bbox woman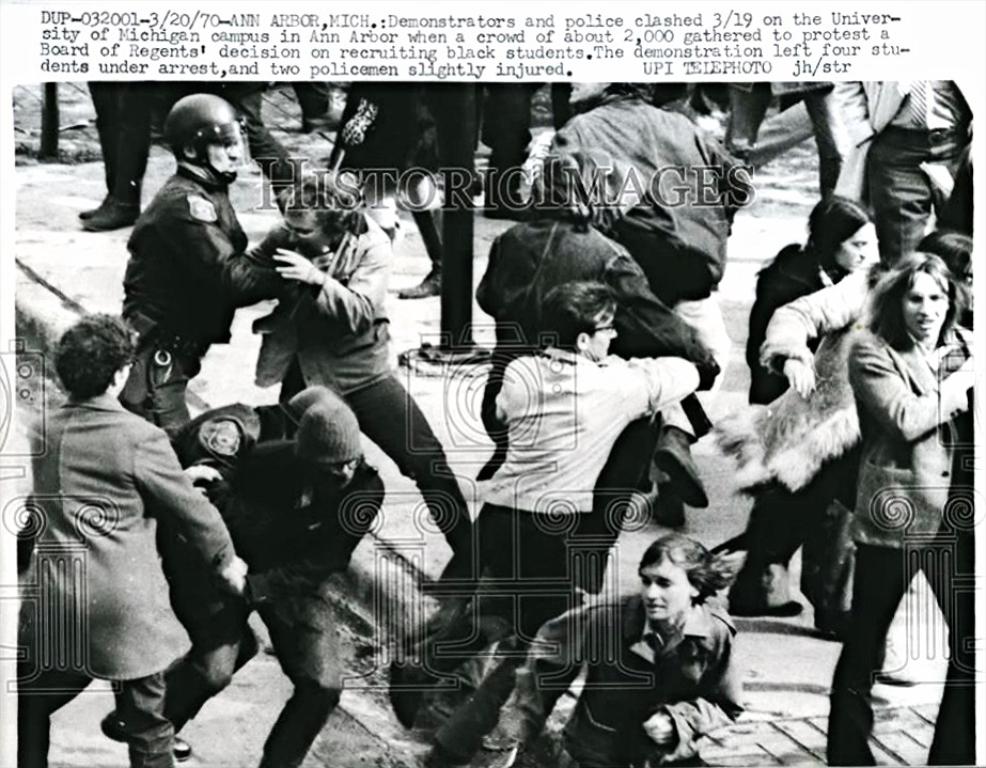
{"x1": 18, "y1": 313, "x2": 251, "y2": 767}
